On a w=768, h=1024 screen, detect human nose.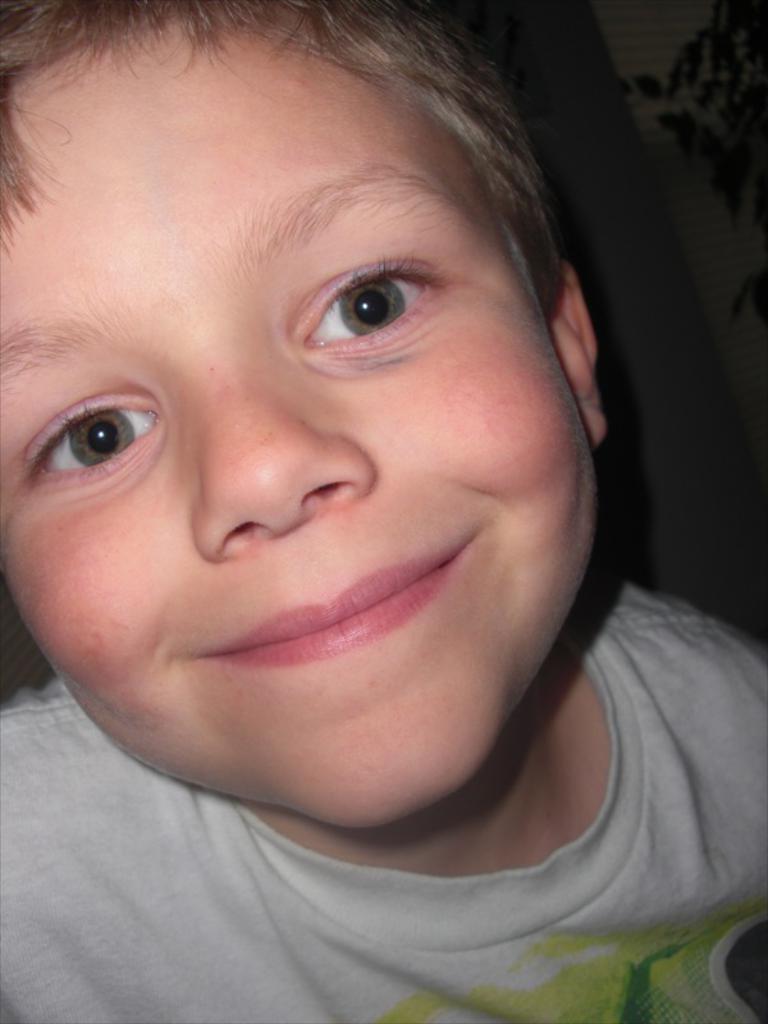
l=186, t=365, r=376, b=563.
